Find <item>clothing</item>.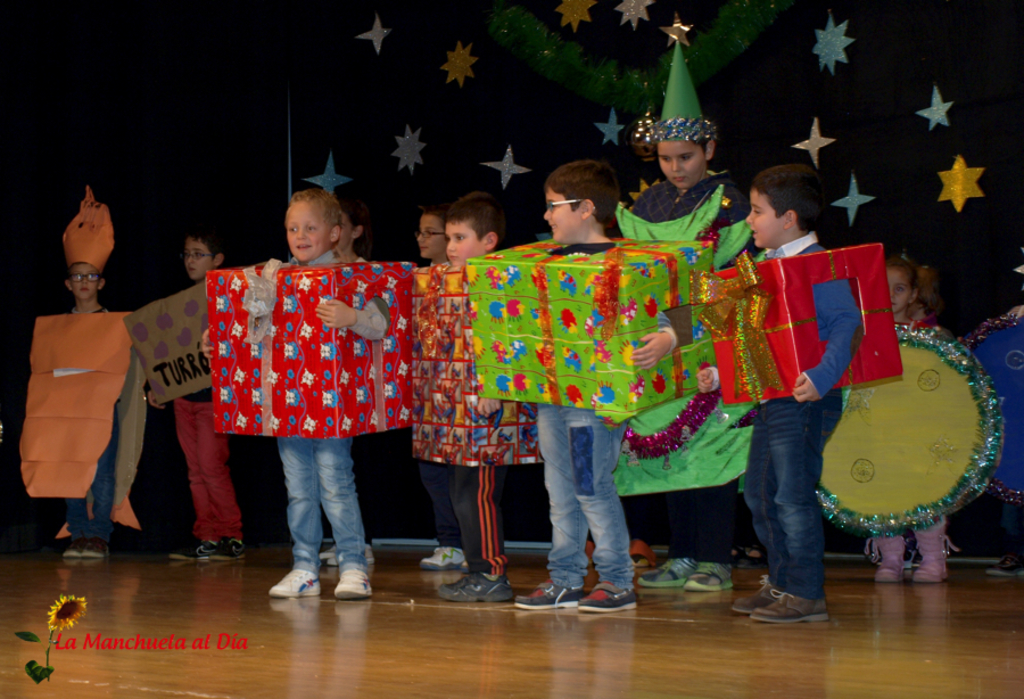
700 223 861 593.
